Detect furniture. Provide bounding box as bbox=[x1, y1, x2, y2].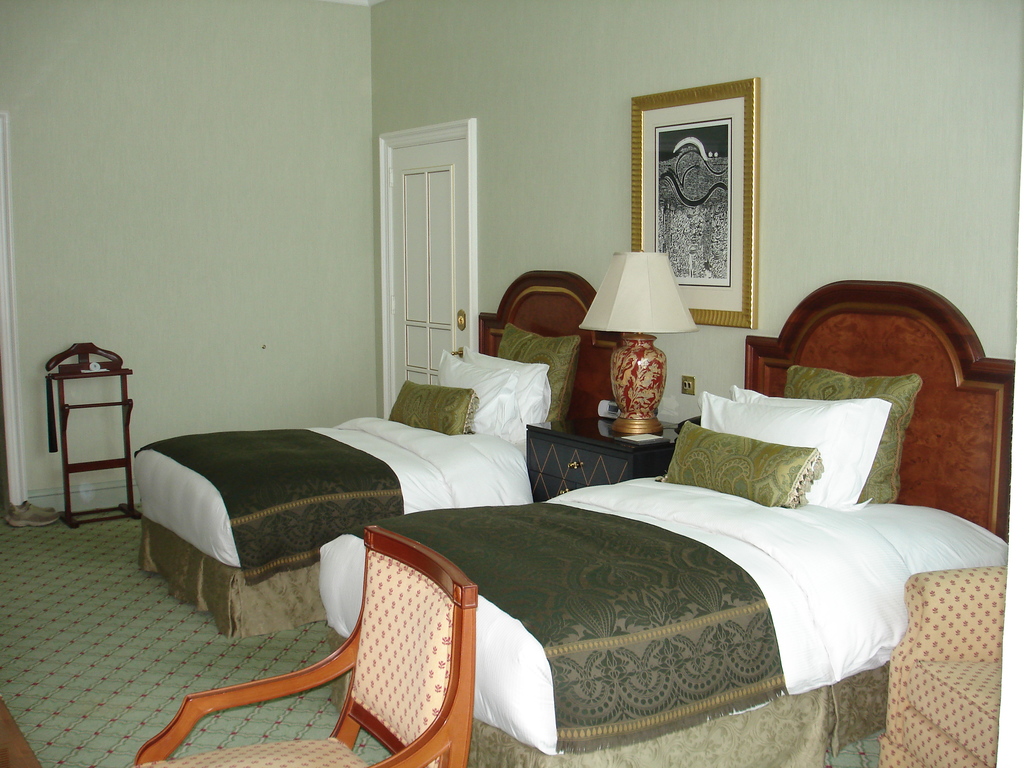
bbox=[49, 338, 135, 527].
